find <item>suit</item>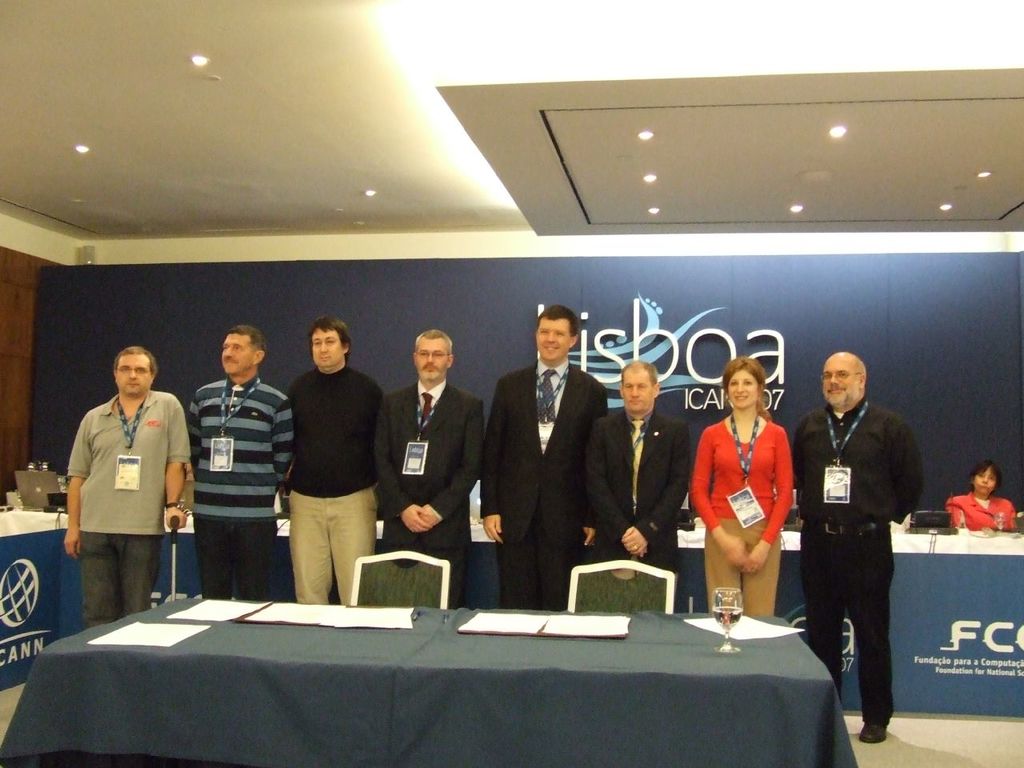
<region>572, 404, 694, 580</region>
